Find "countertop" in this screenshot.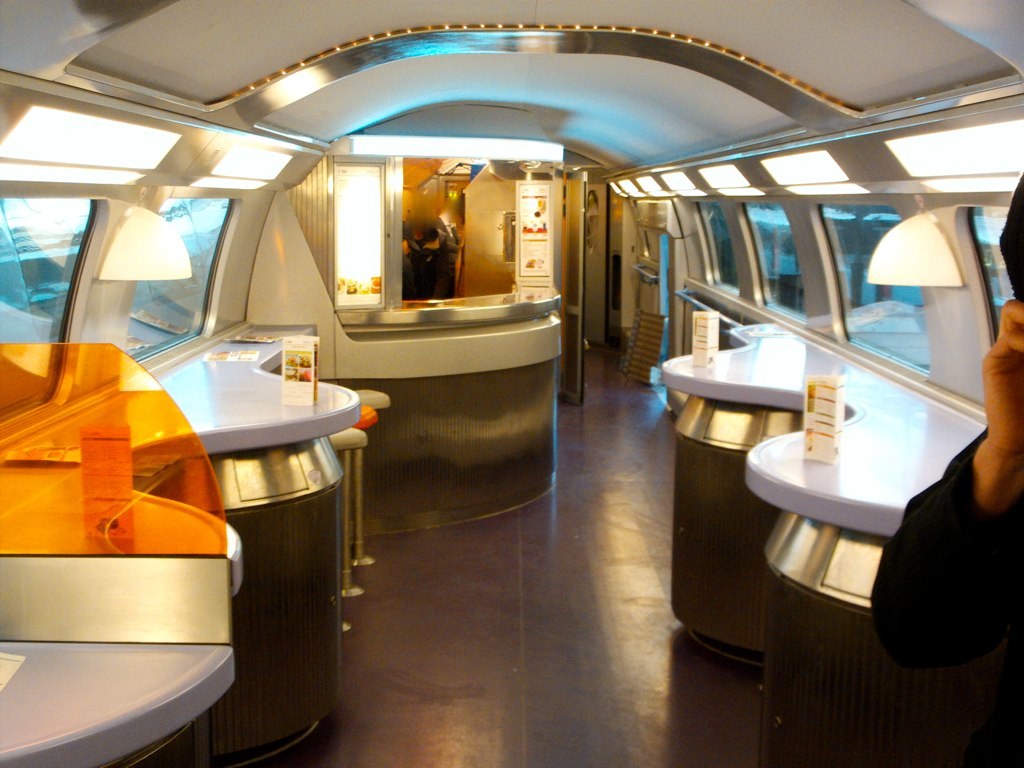
The bounding box for "countertop" is 658 319 990 537.
